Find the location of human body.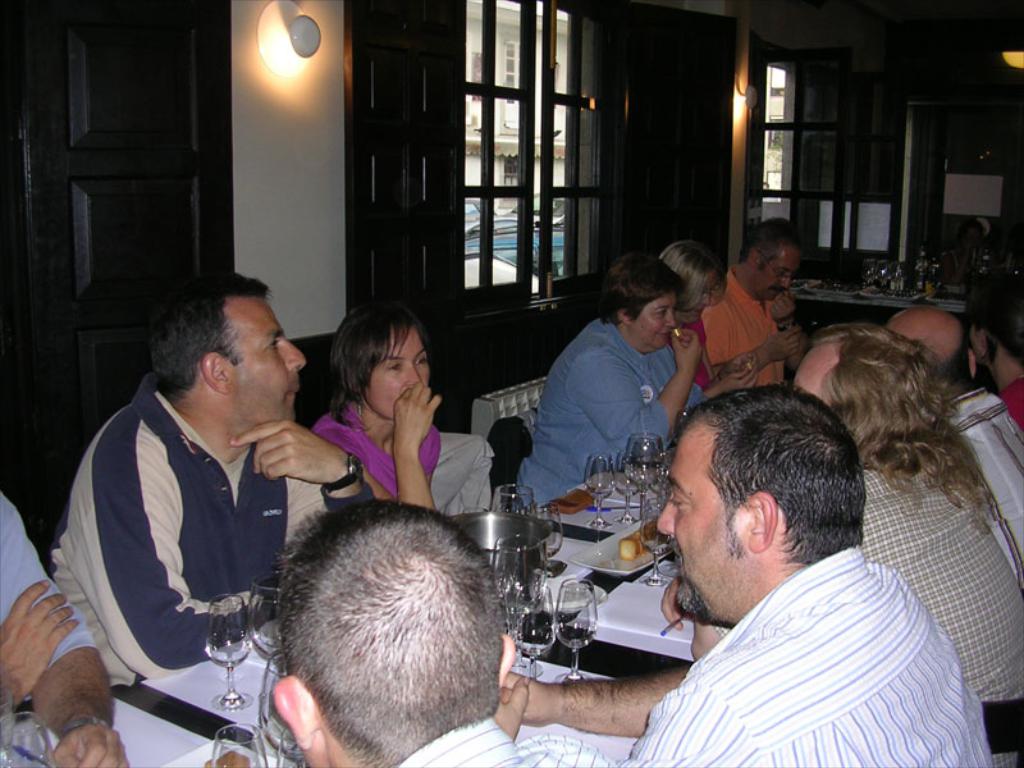
Location: (x1=49, y1=268, x2=383, y2=699).
